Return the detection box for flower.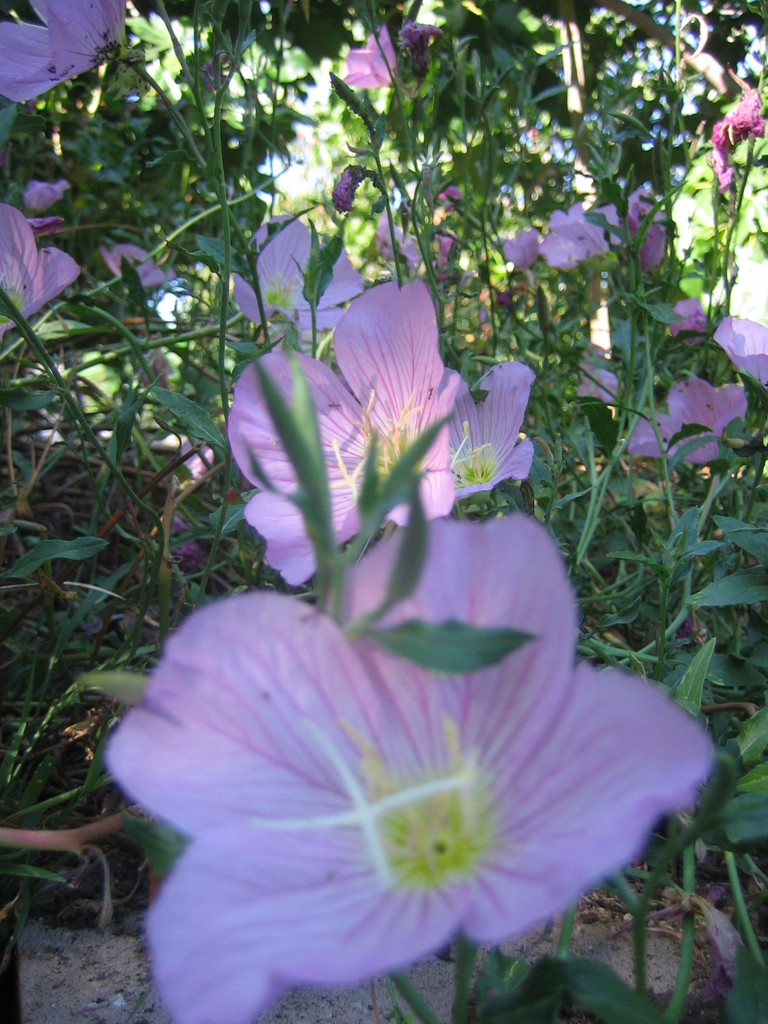
pyautogui.locateOnScreen(0, 200, 84, 338).
